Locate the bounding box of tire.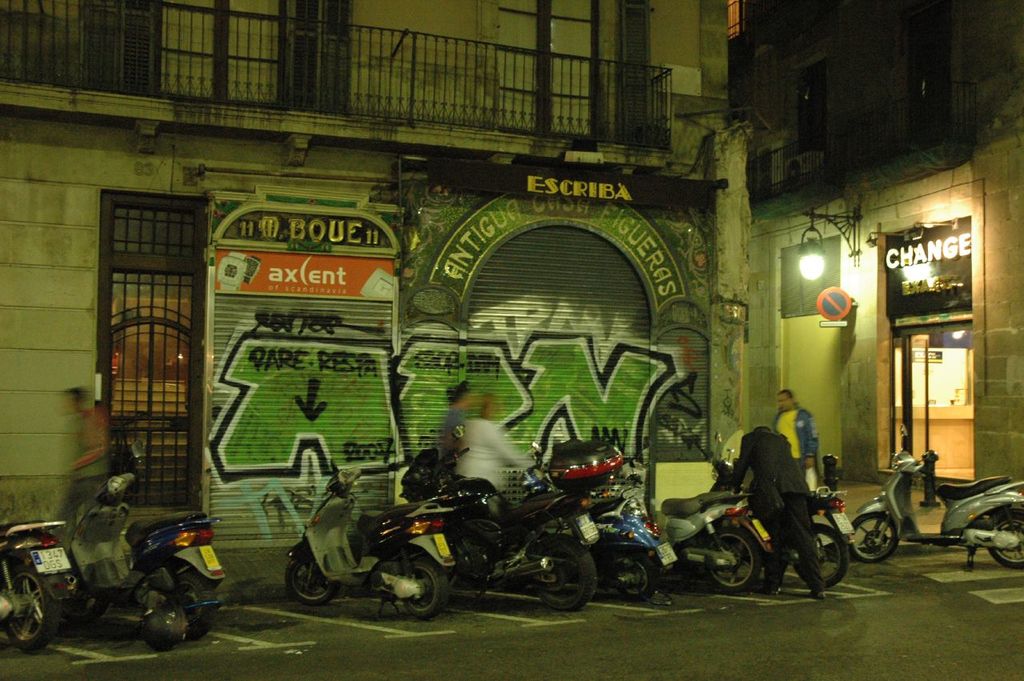
Bounding box: <bbox>794, 524, 850, 587</bbox>.
